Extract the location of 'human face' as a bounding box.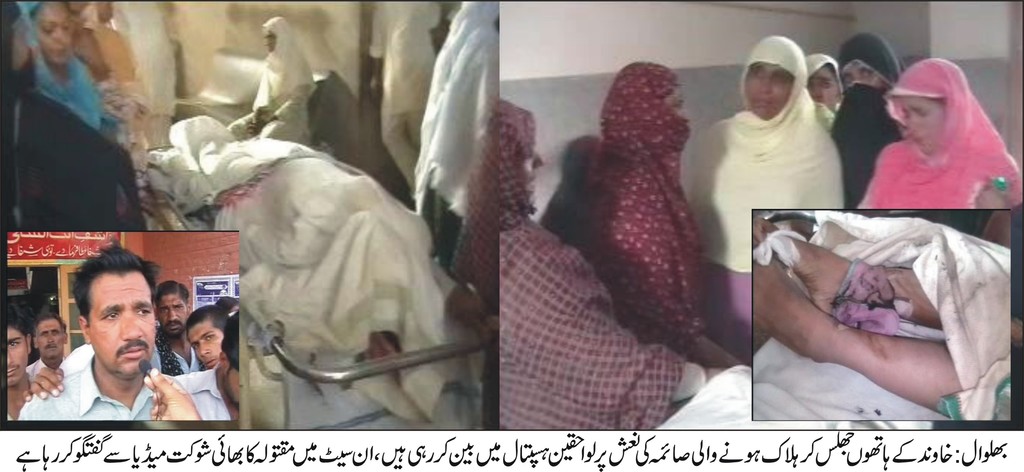
{"x1": 901, "y1": 94, "x2": 947, "y2": 146}.
